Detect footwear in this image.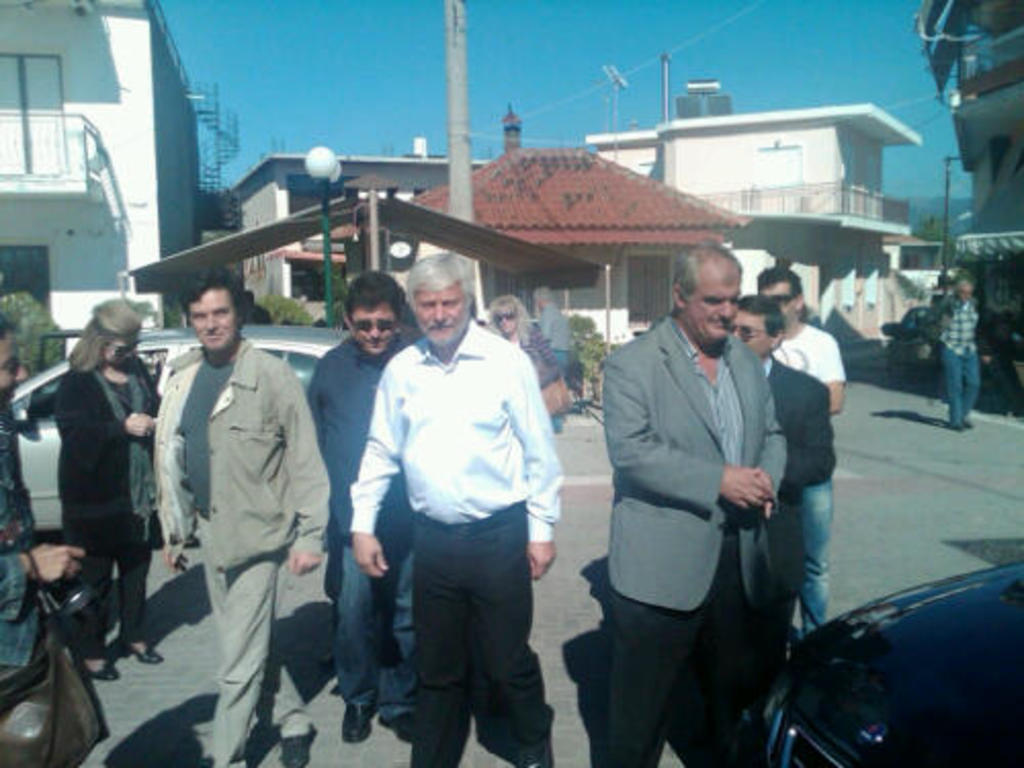
Detection: {"left": 342, "top": 702, "right": 371, "bottom": 743}.
